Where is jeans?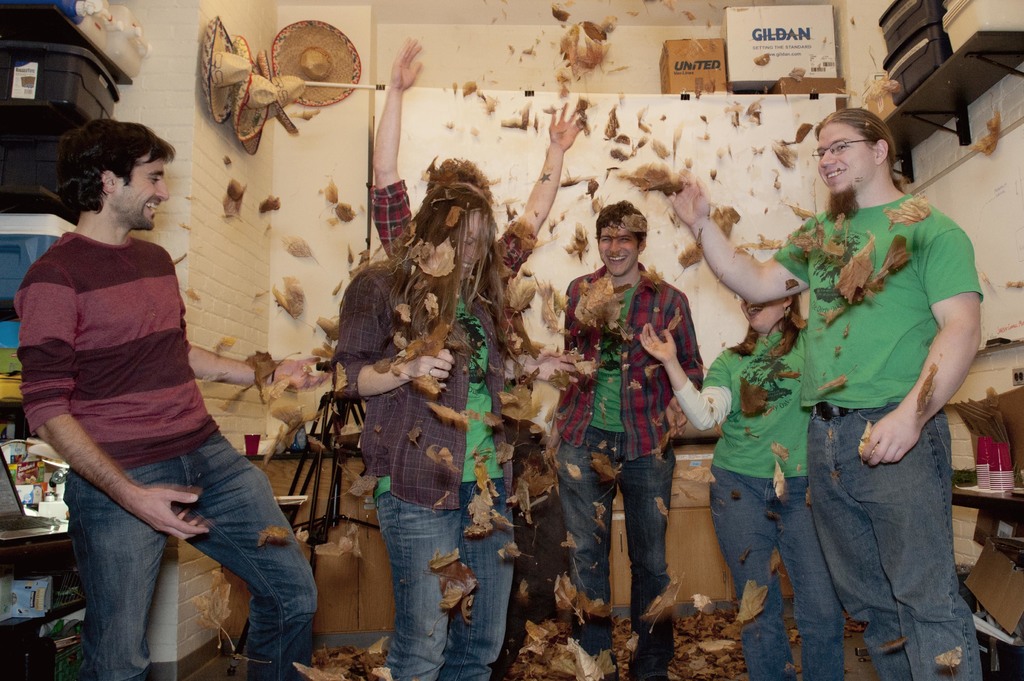
[806,412,983,680].
